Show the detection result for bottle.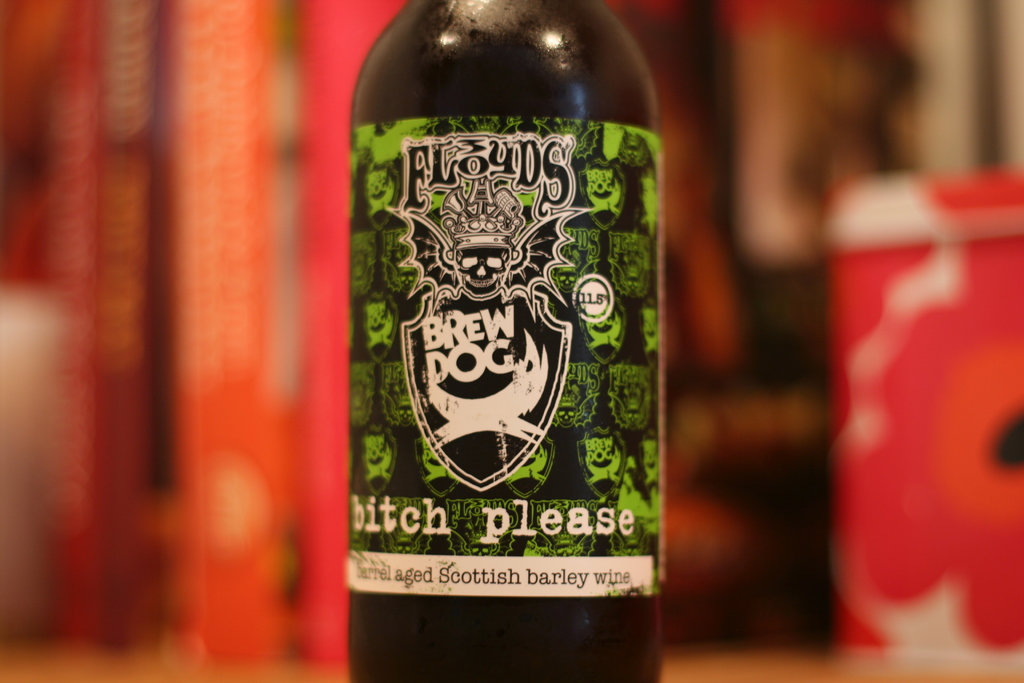
bbox=[348, 0, 665, 682].
